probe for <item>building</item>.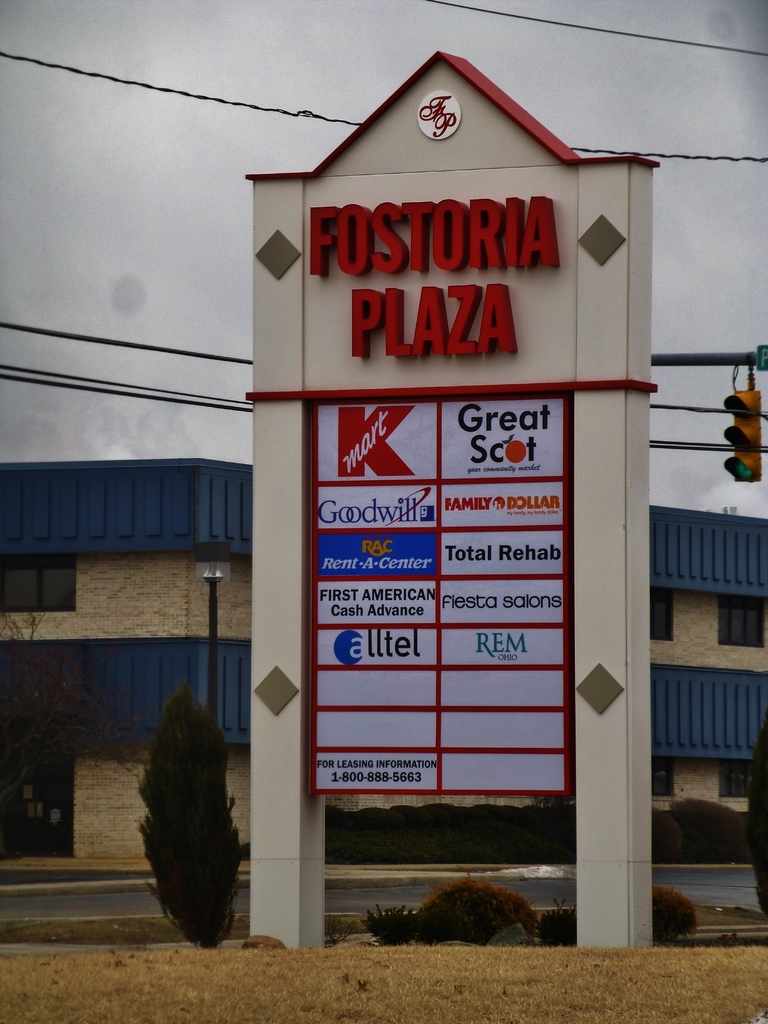
Probe result: (0, 460, 767, 865).
